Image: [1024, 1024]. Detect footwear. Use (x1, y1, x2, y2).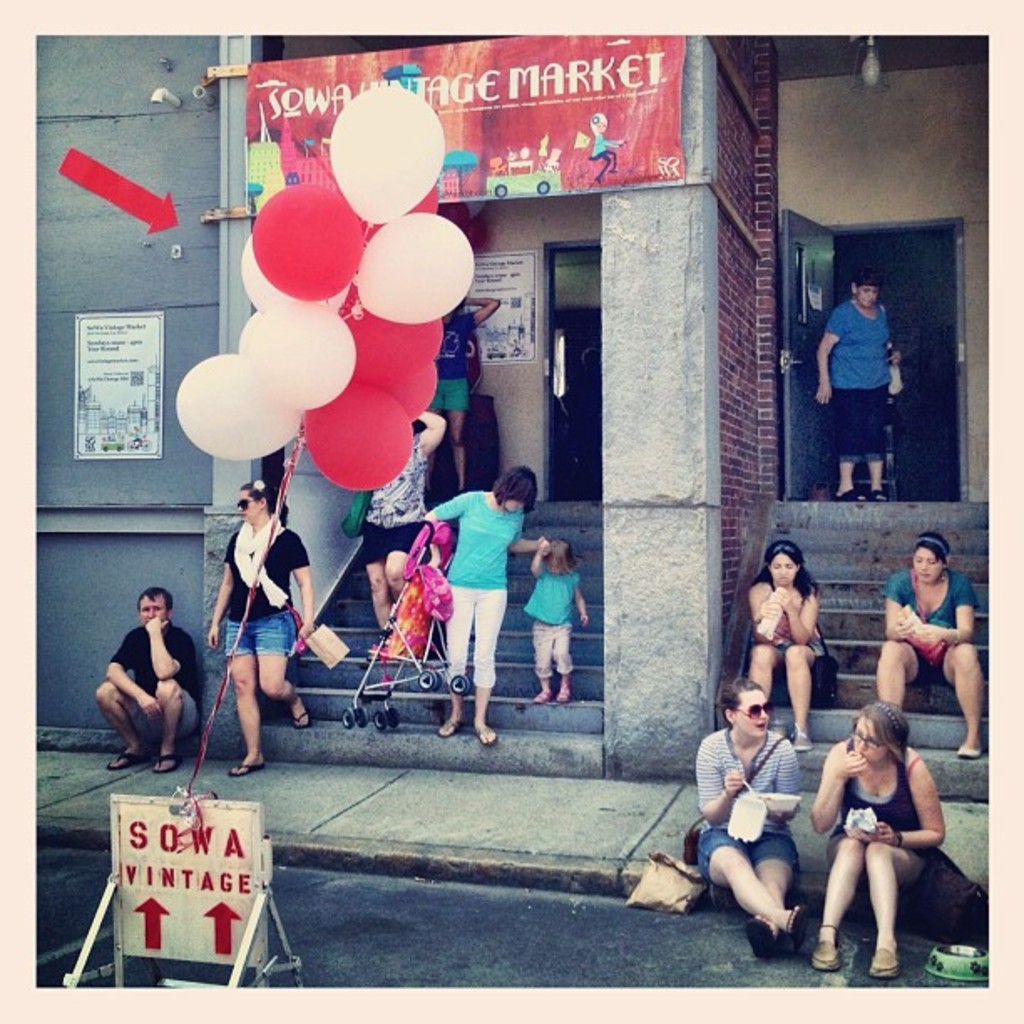
(738, 912, 776, 962).
